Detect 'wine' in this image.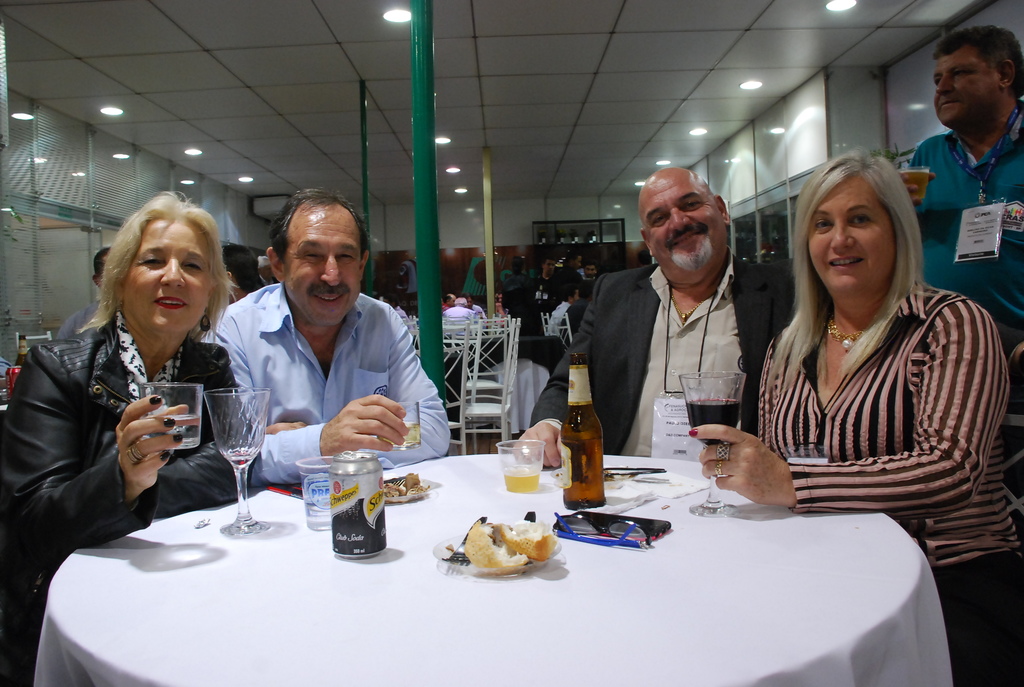
Detection: {"x1": 143, "y1": 415, "x2": 200, "y2": 450}.
